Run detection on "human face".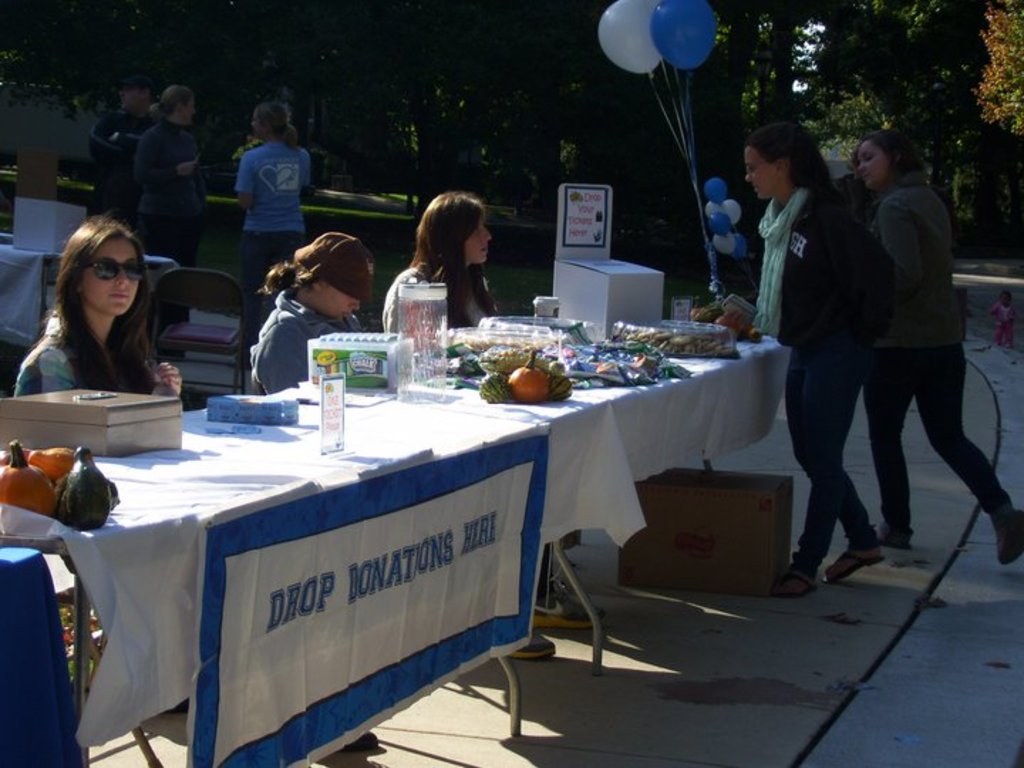
Result: l=324, t=290, r=367, b=329.
